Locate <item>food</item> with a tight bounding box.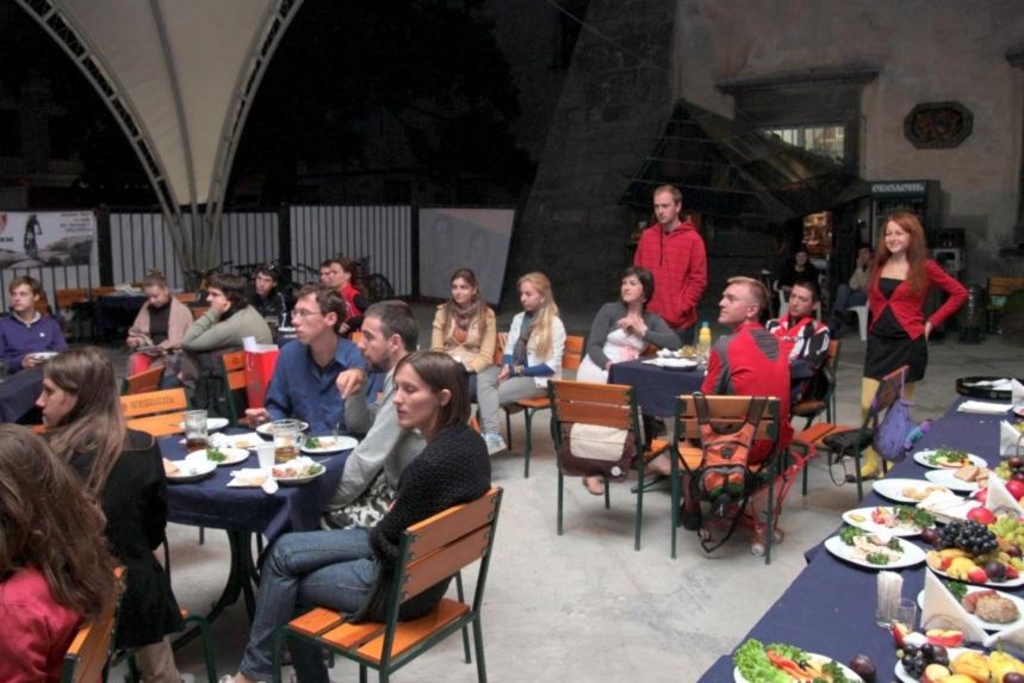
select_region(851, 656, 877, 677).
